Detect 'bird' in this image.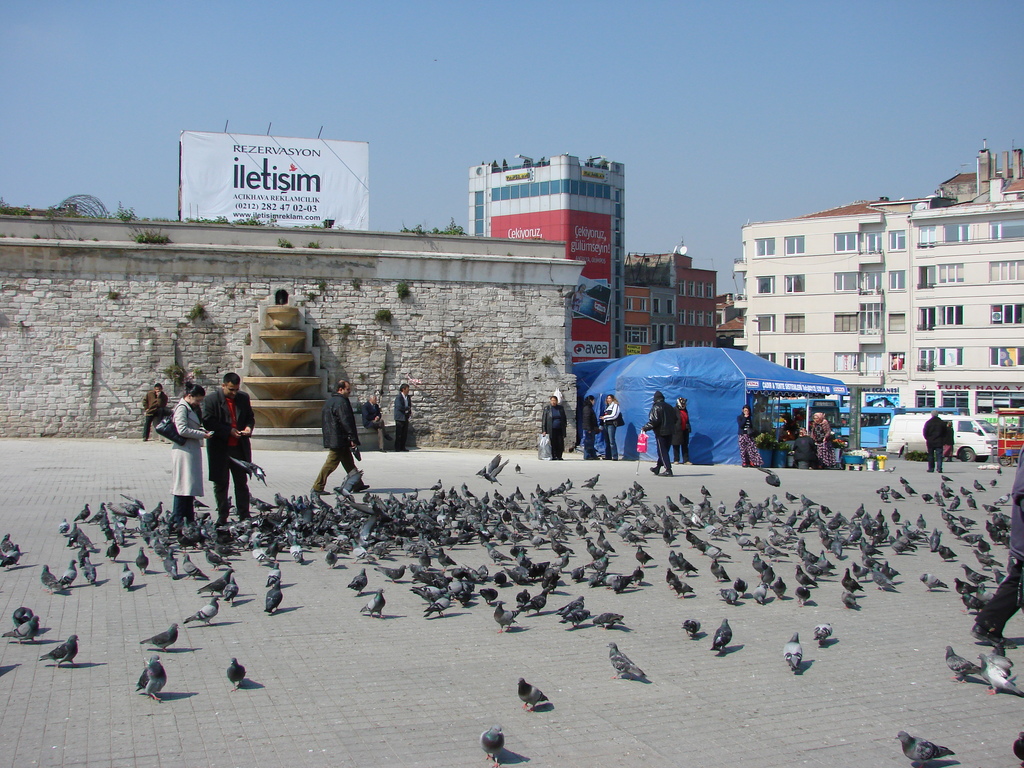
Detection: {"x1": 263, "y1": 579, "x2": 280, "y2": 616}.
